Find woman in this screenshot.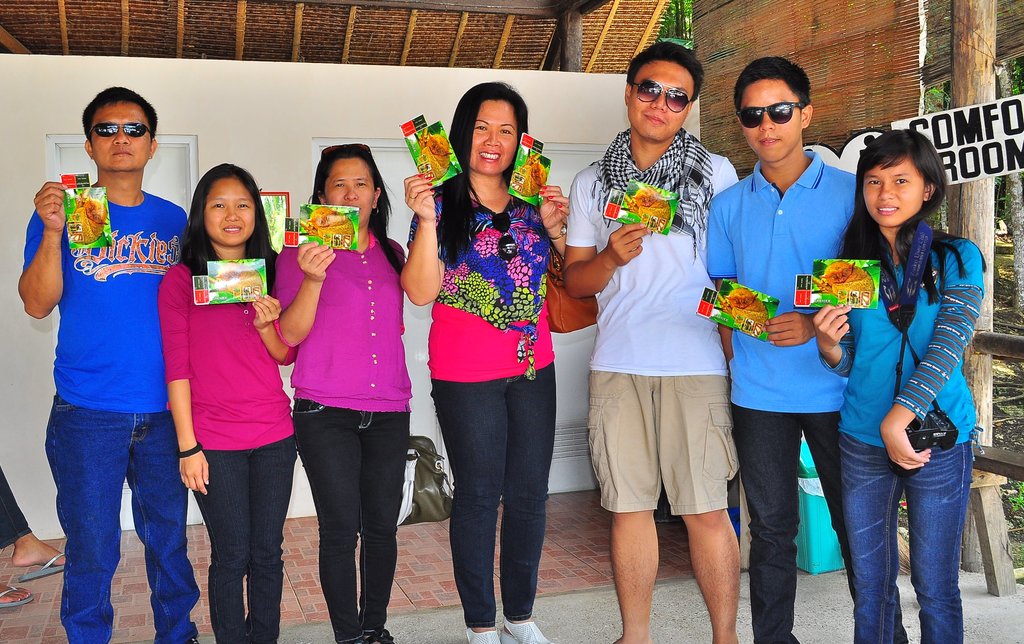
The bounding box for woman is [275,143,420,643].
